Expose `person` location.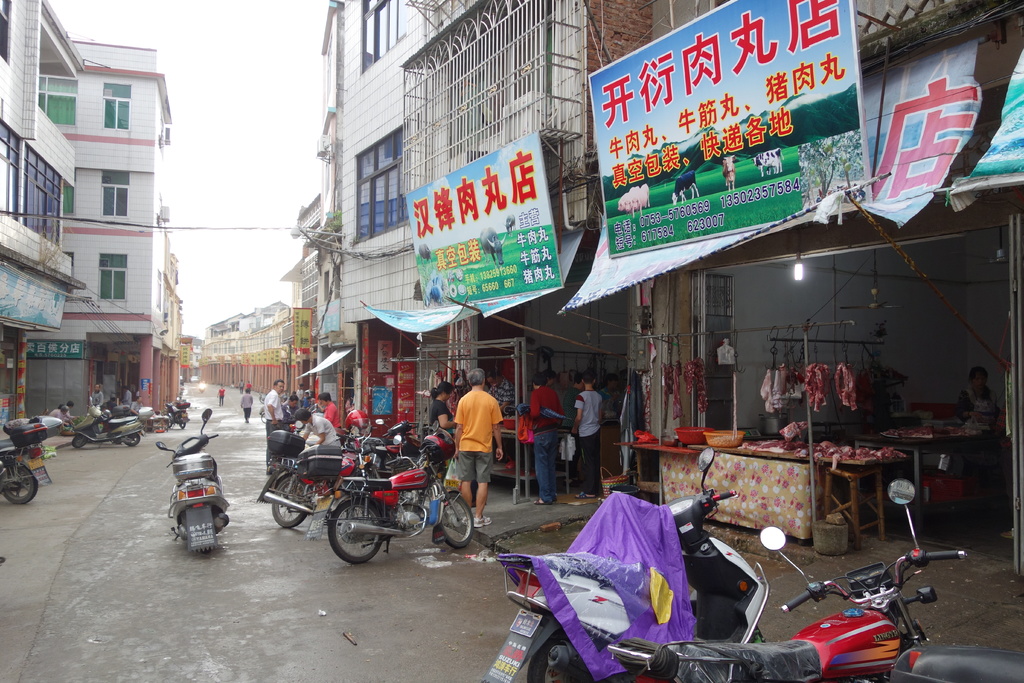
Exposed at bbox=[429, 376, 457, 477].
